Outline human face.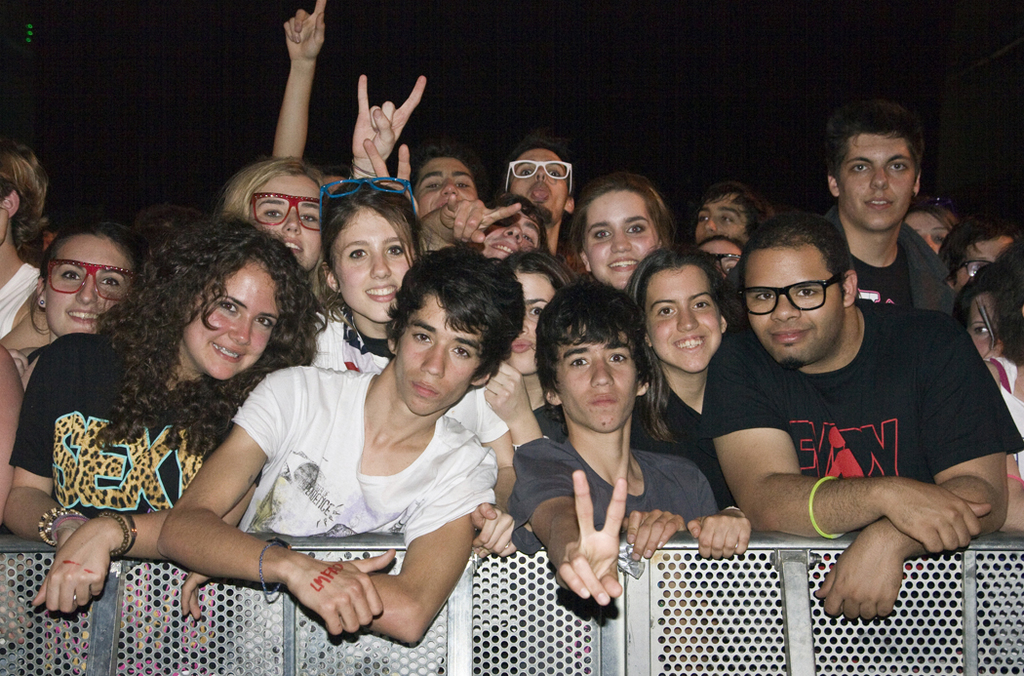
Outline: [907,210,946,260].
